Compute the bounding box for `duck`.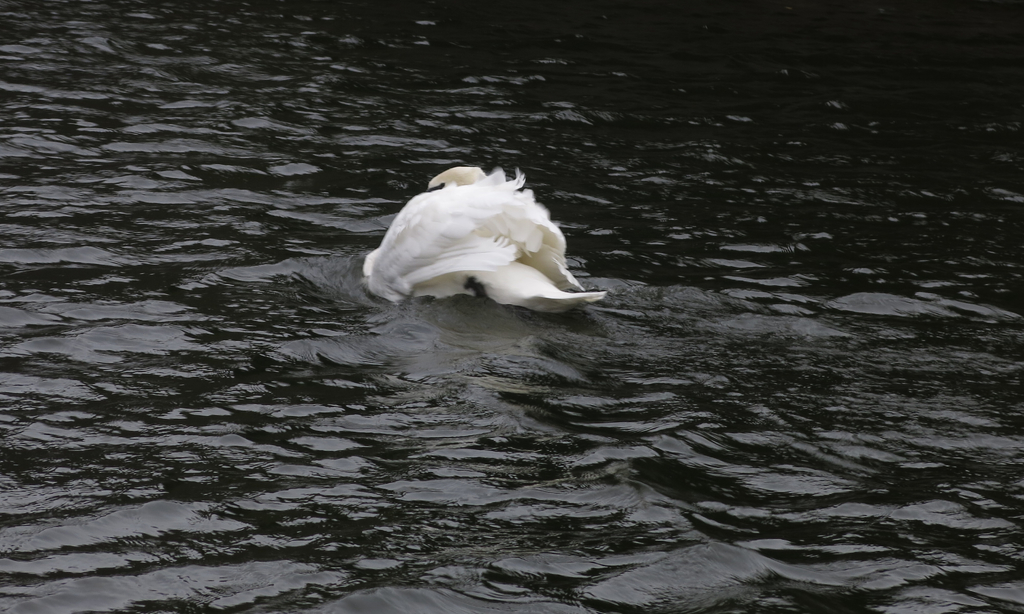
356, 160, 613, 317.
